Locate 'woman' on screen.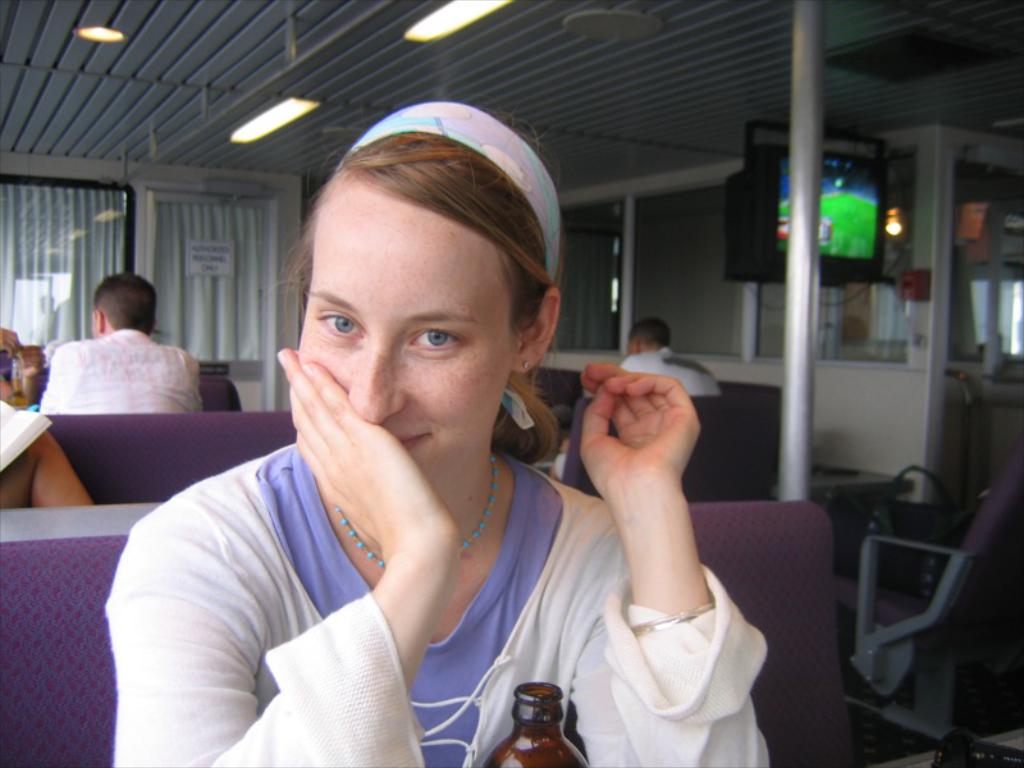
On screen at x1=102 y1=101 x2=772 y2=767.
